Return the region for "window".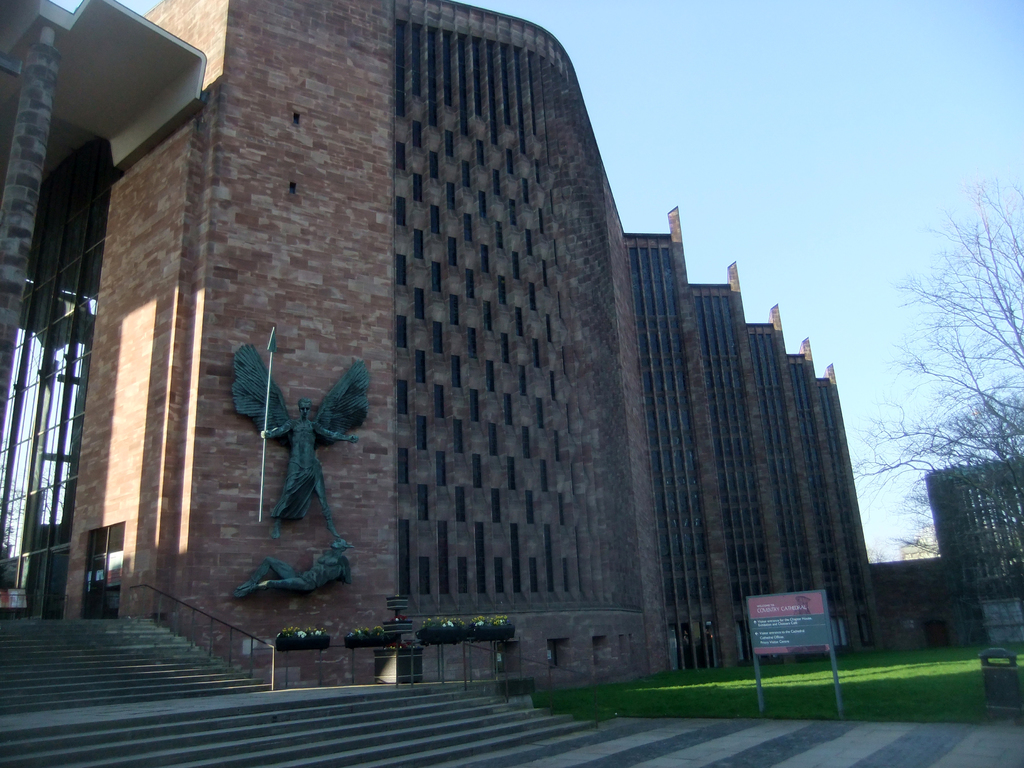
bbox=(589, 625, 614, 664).
